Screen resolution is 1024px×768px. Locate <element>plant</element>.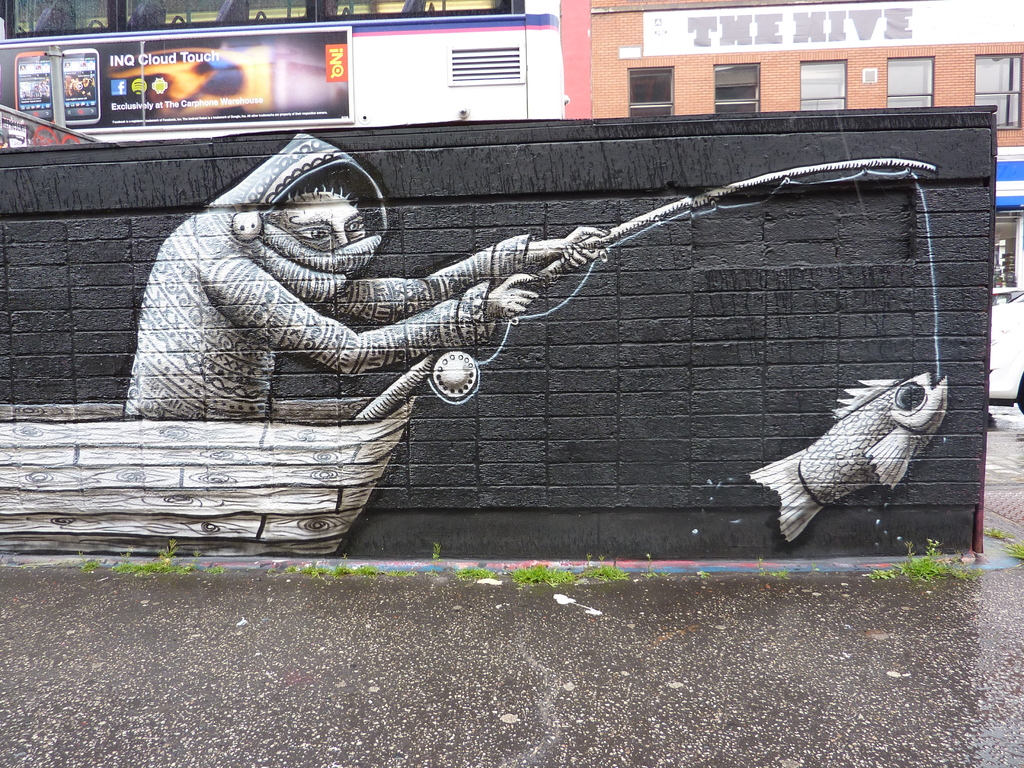
box=[459, 559, 495, 583].
